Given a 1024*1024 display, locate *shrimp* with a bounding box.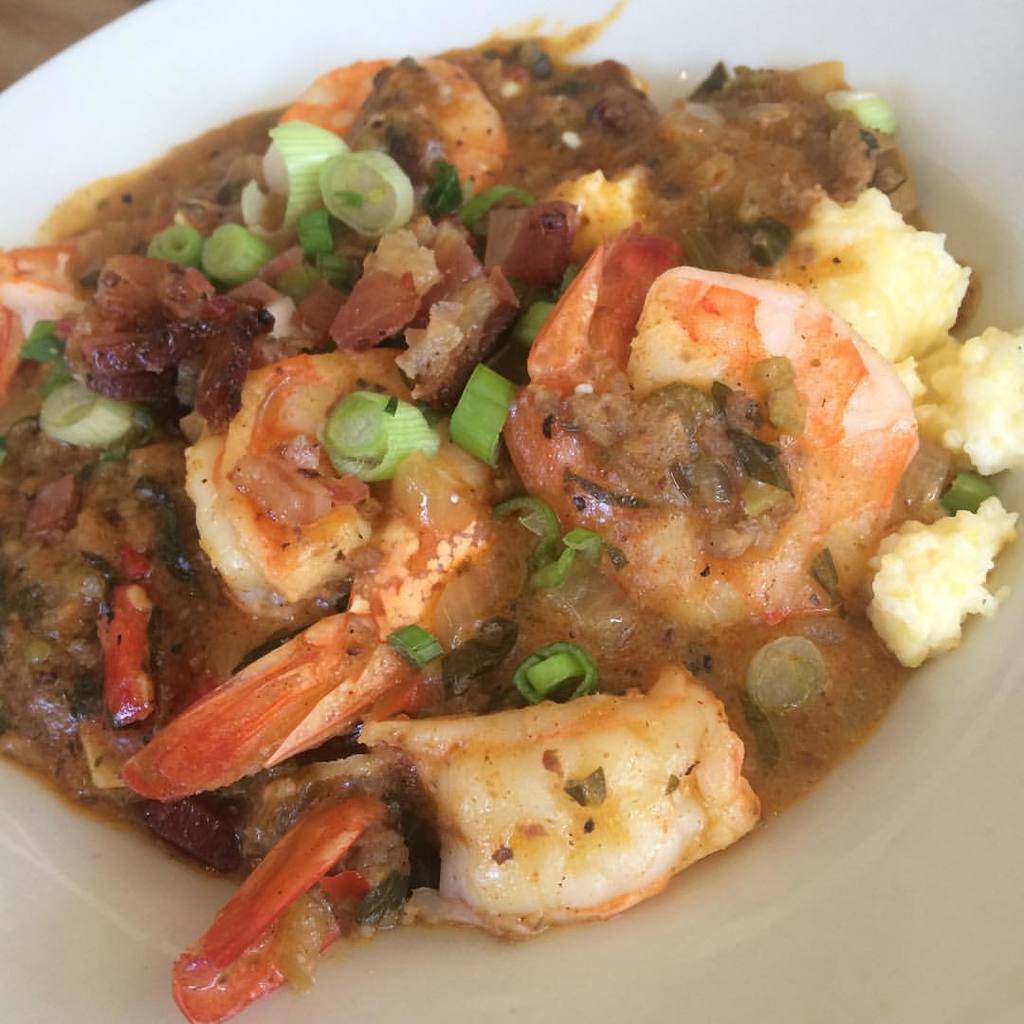
Located: 120, 354, 531, 803.
